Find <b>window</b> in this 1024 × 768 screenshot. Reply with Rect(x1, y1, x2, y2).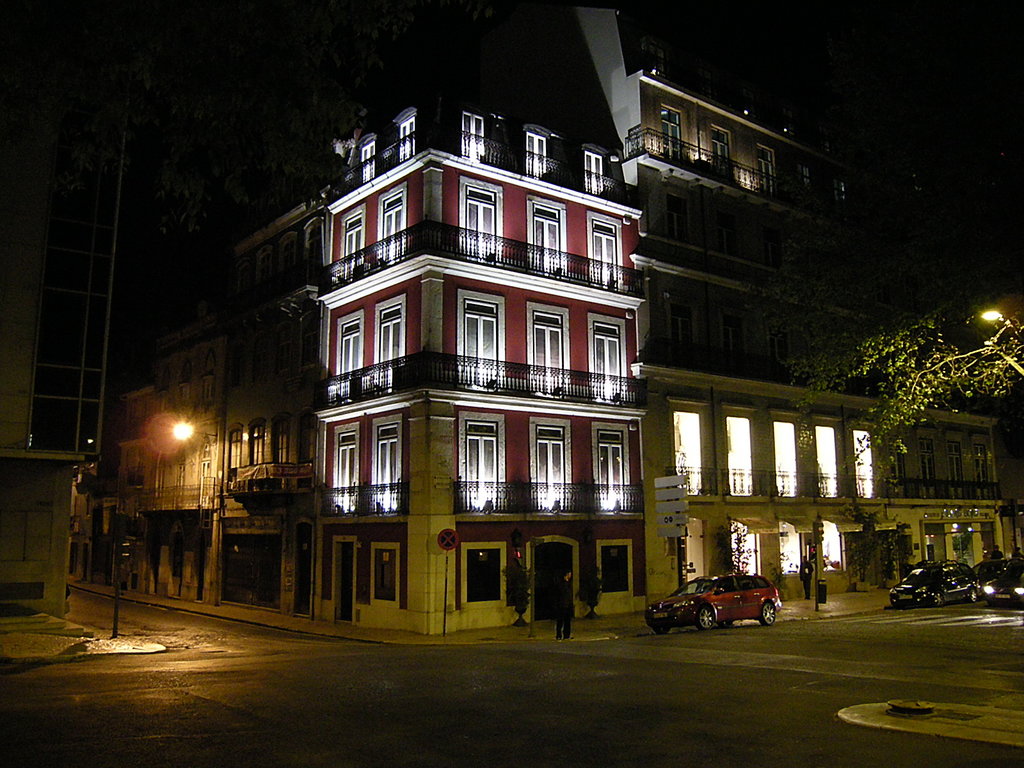
Rect(529, 292, 576, 405).
